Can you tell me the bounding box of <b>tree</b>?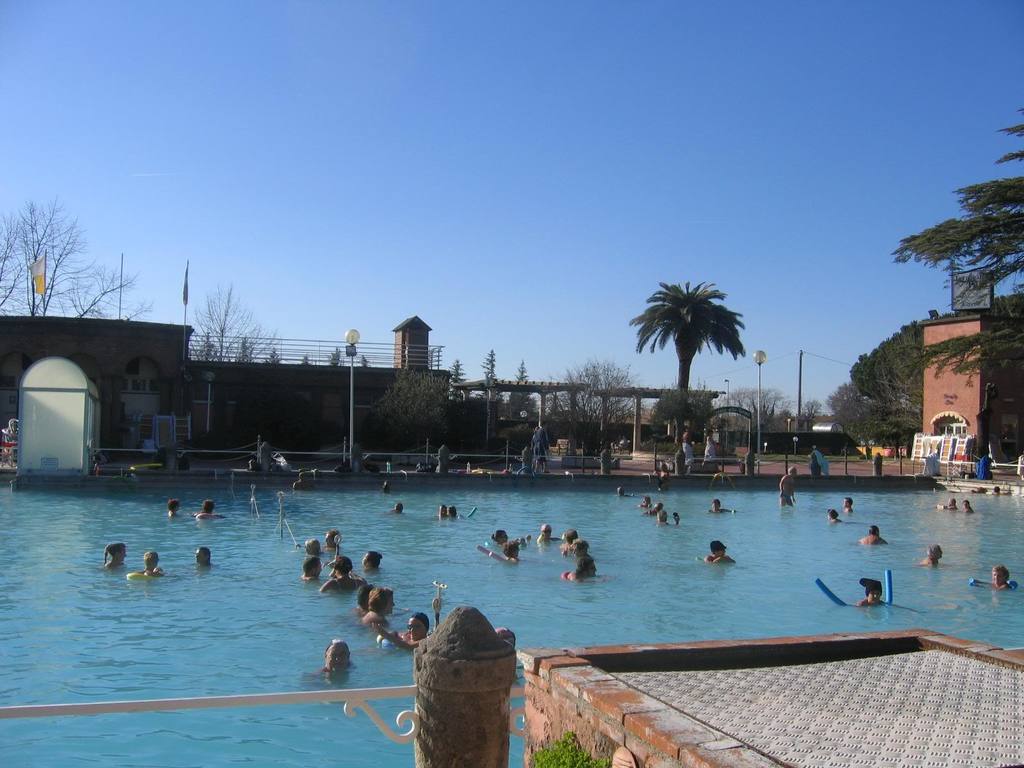
(x1=515, y1=367, x2=533, y2=384).
